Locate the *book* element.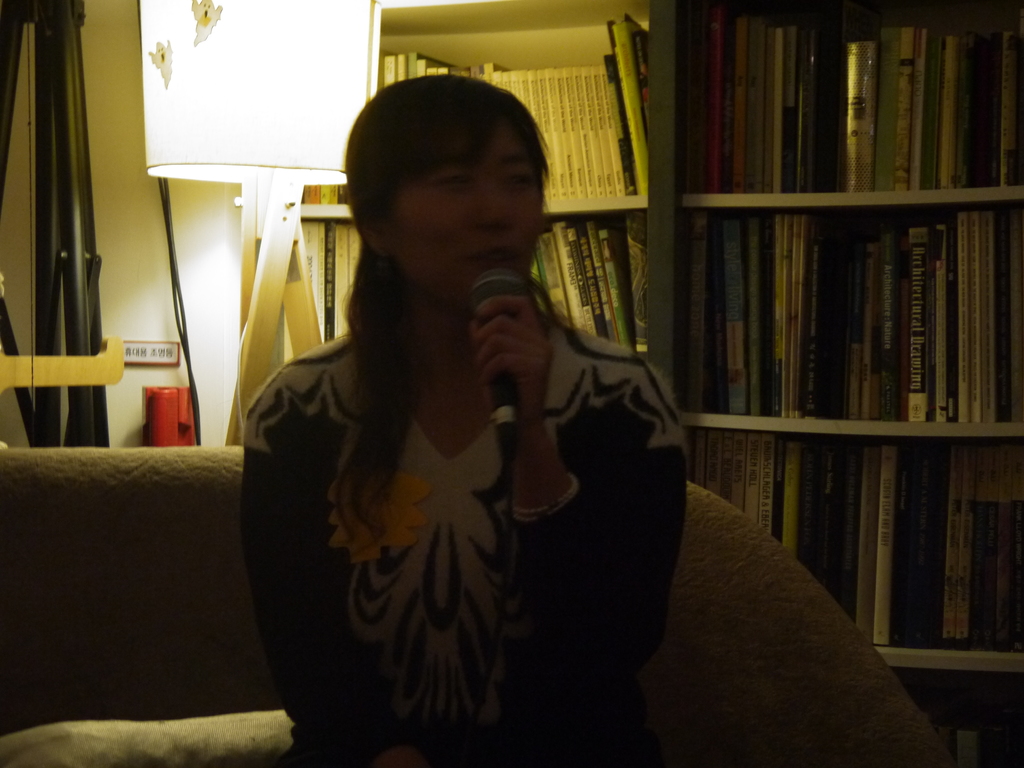
Element bbox: [x1=721, y1=1, x2=742, y2=193].
